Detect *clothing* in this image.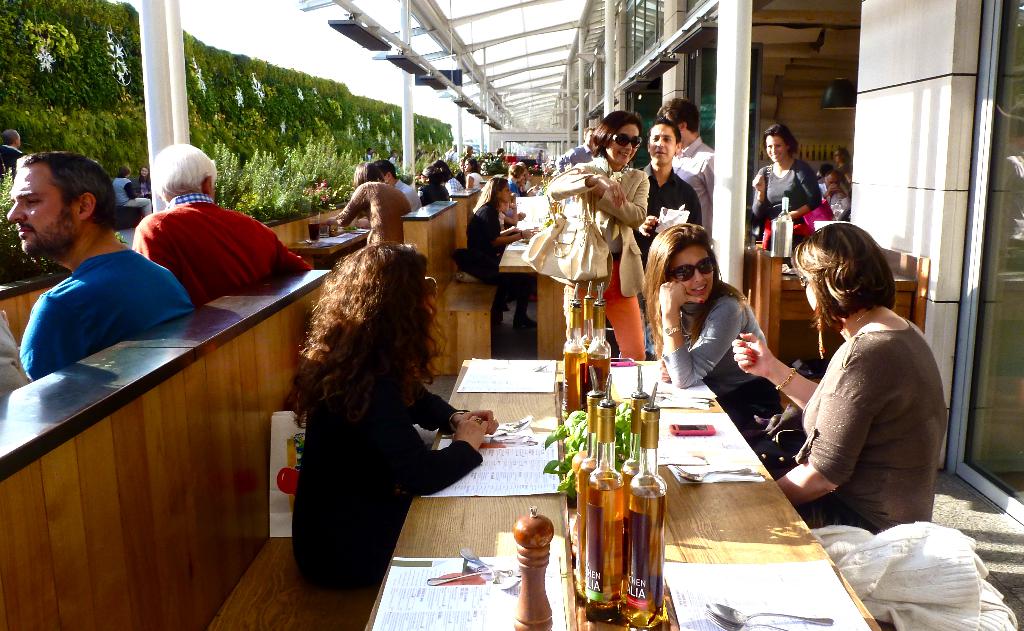
Detection: box(780, 272, 941, 534).
